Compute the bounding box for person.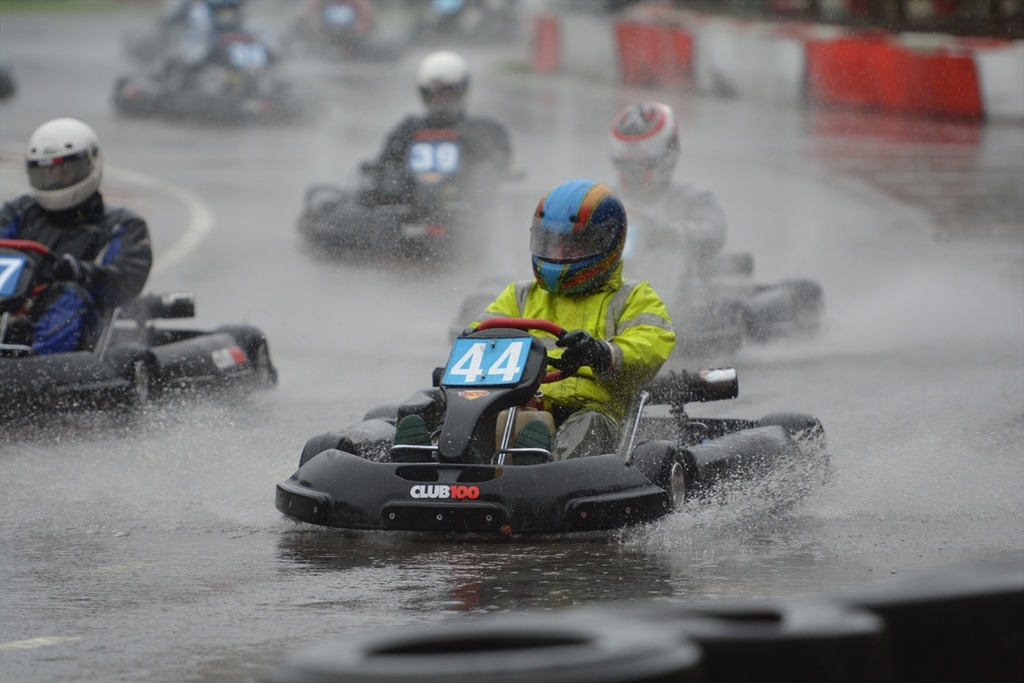
[x1=375, y1=49, x2=523, y2=217].
